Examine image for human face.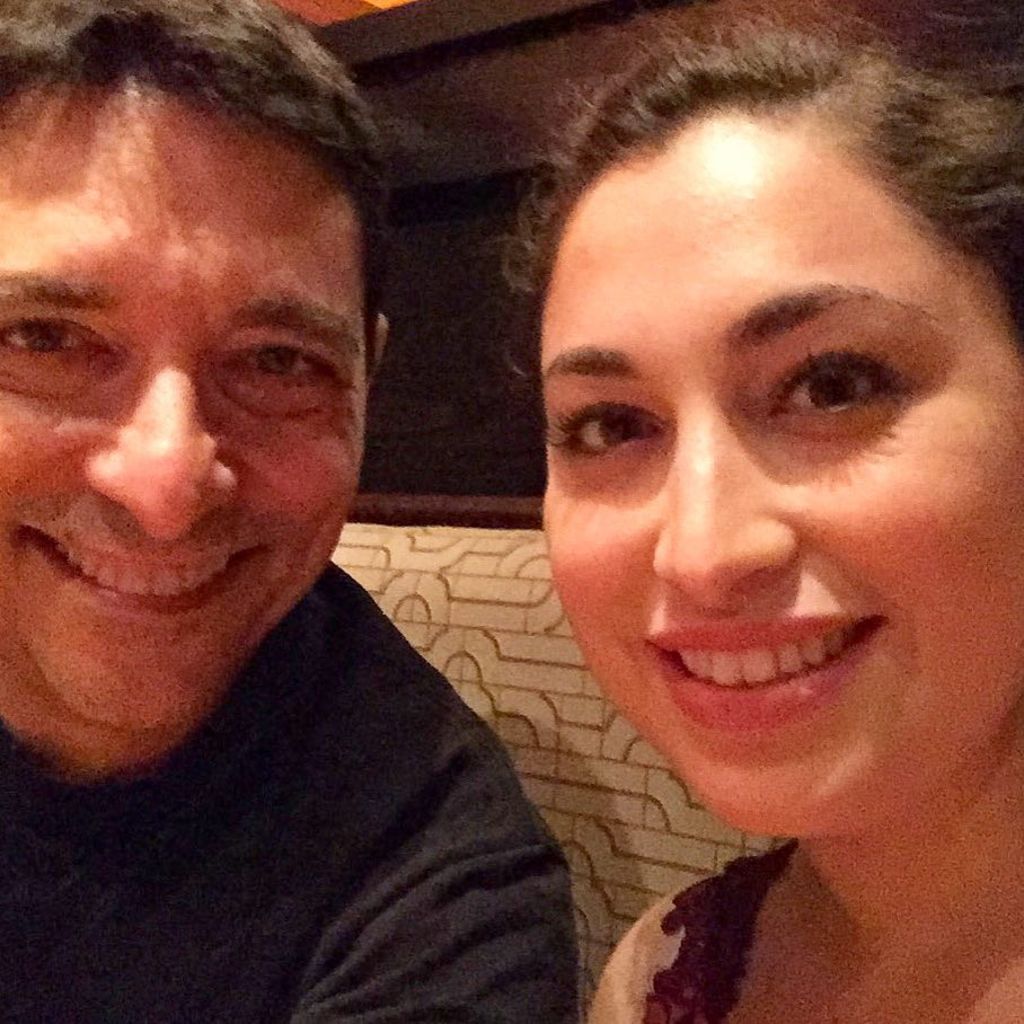
Examination result: <region>536, 122, 1023, 831</region>.
